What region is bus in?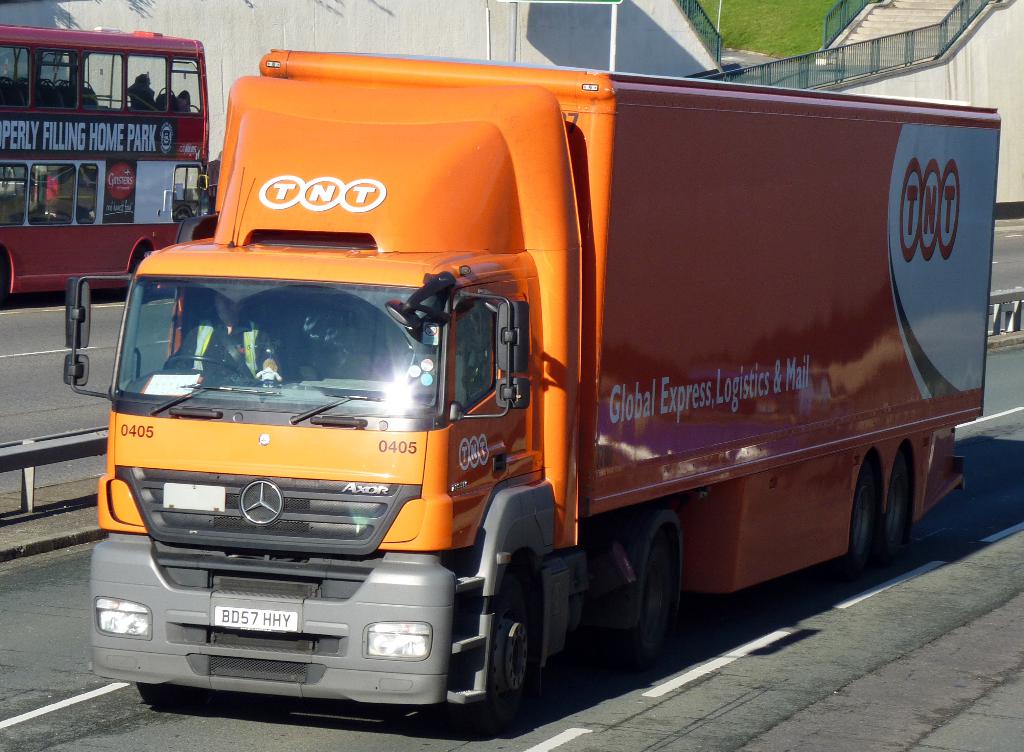
Rect(0, 23, 211, 295).
